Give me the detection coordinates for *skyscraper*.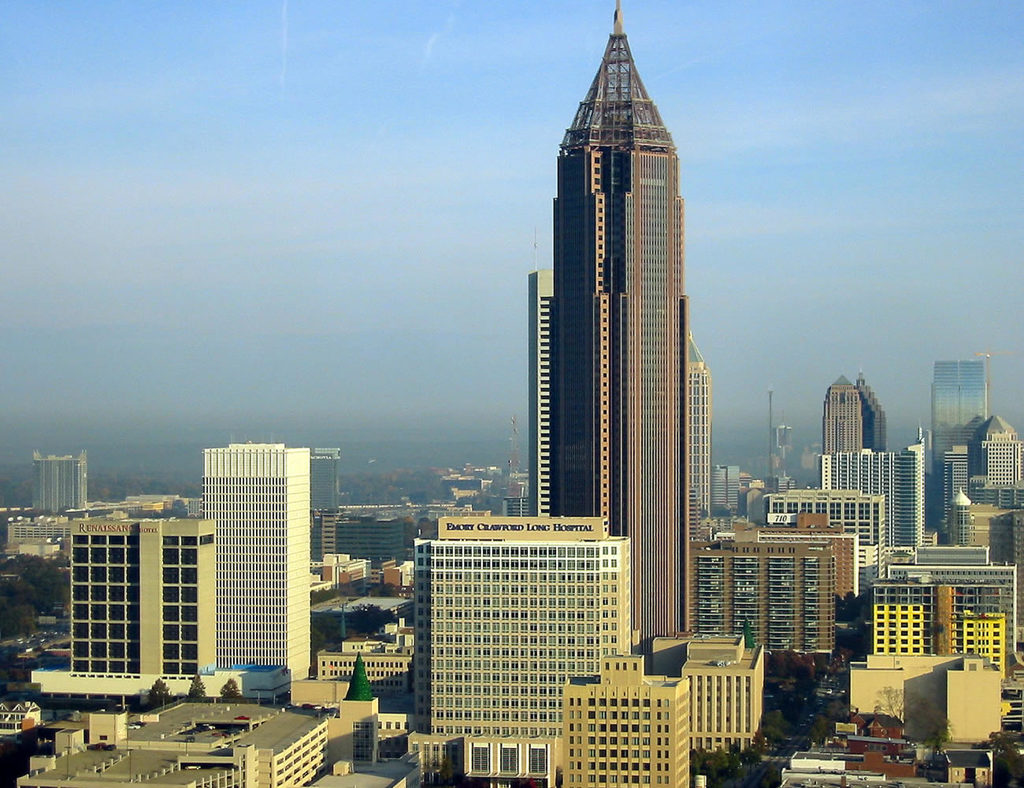
crop(20, 448, 87, 519).
